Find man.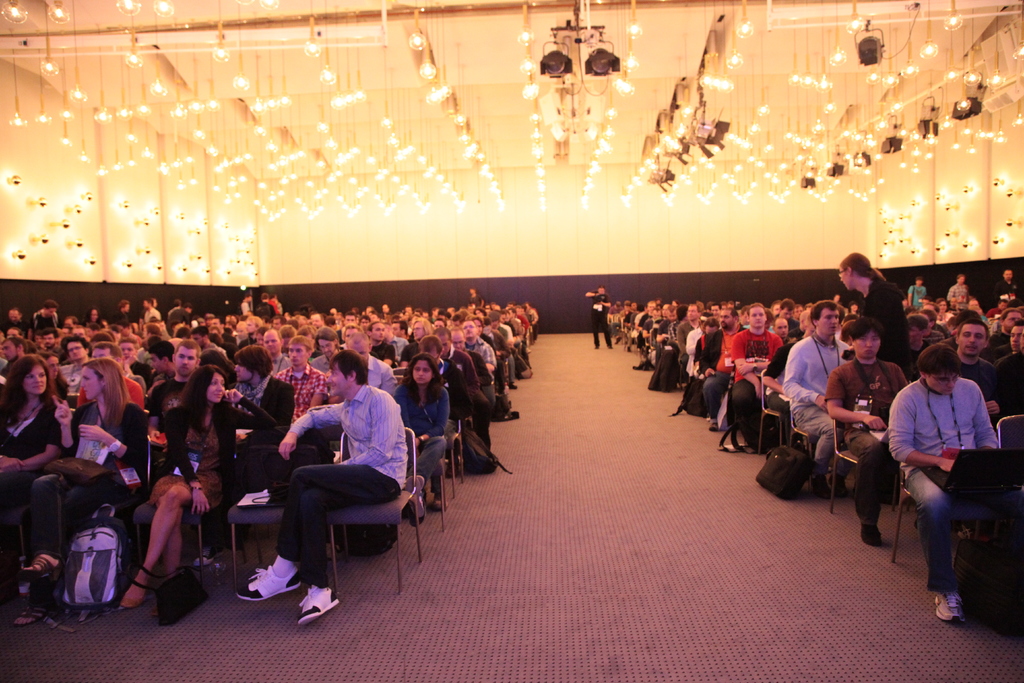
select_region(310, 334, 340, 372).
